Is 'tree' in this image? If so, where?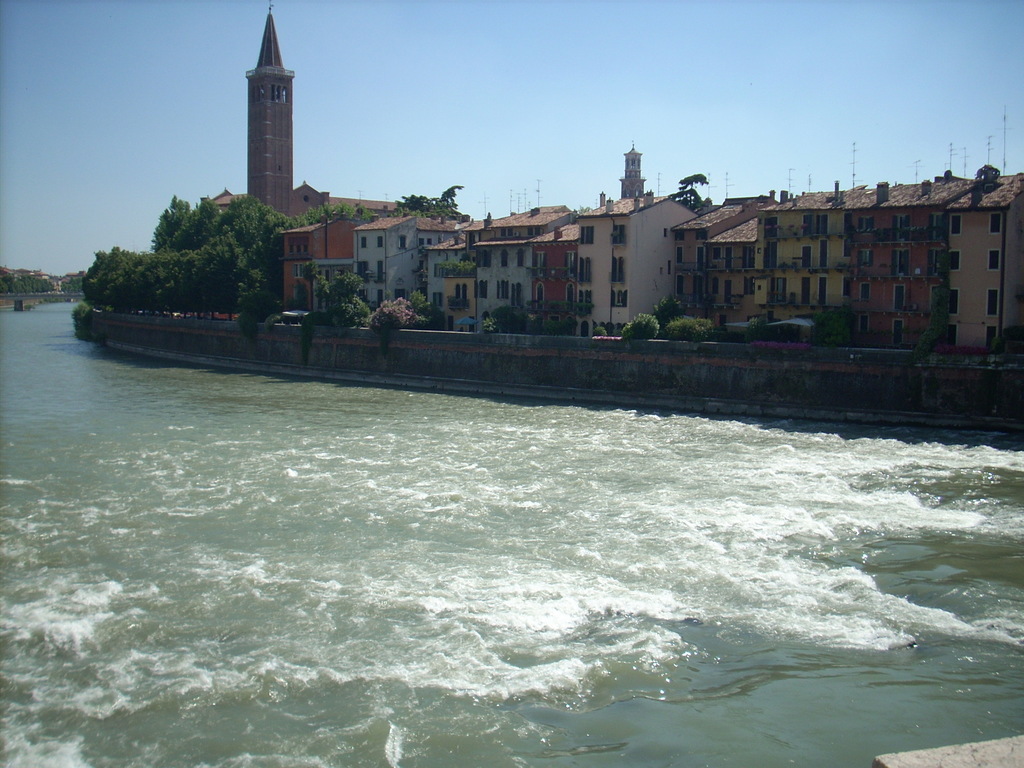
Yes, at region(674, 322, 703, 351).
